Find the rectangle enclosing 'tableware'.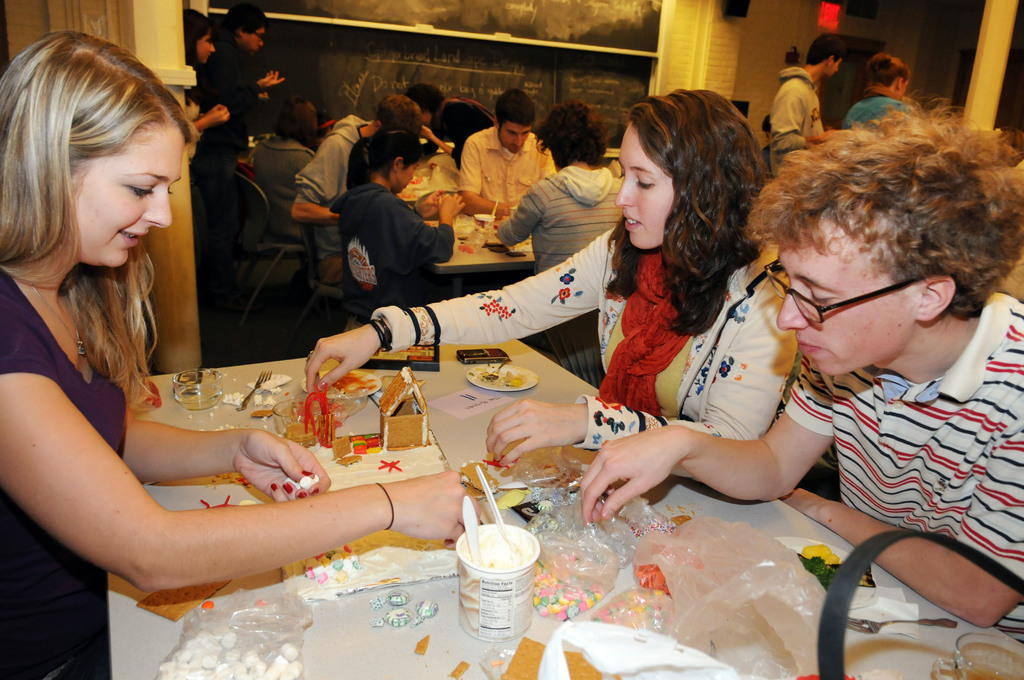
box(507, 238, 533, 255).
